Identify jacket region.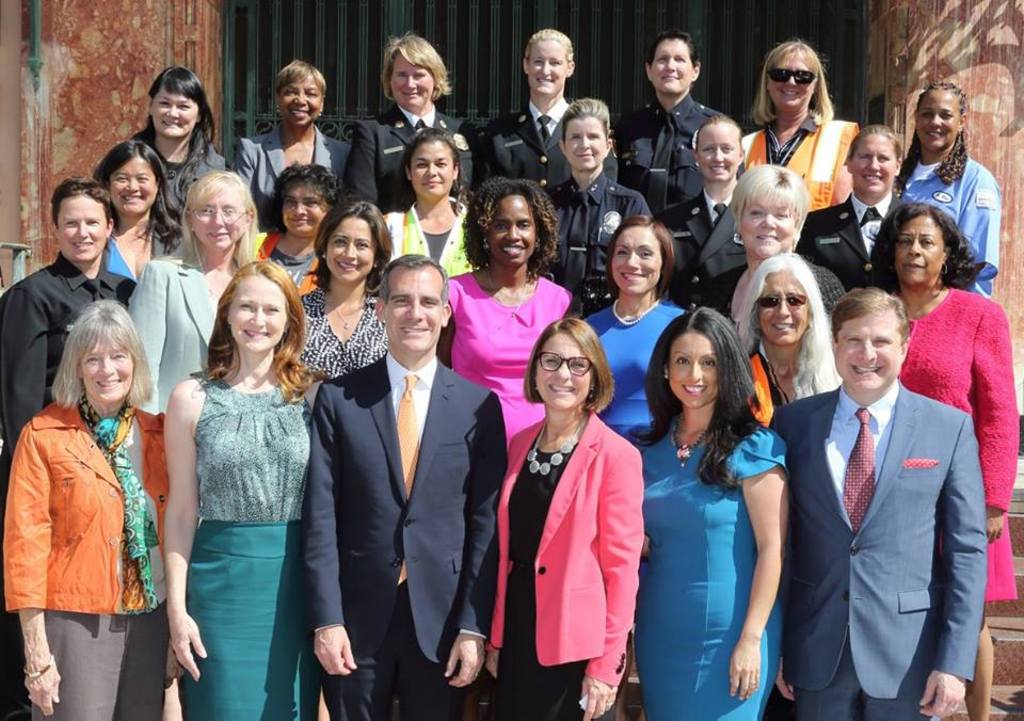
Region: BBox(10, 350, 164, 640).
